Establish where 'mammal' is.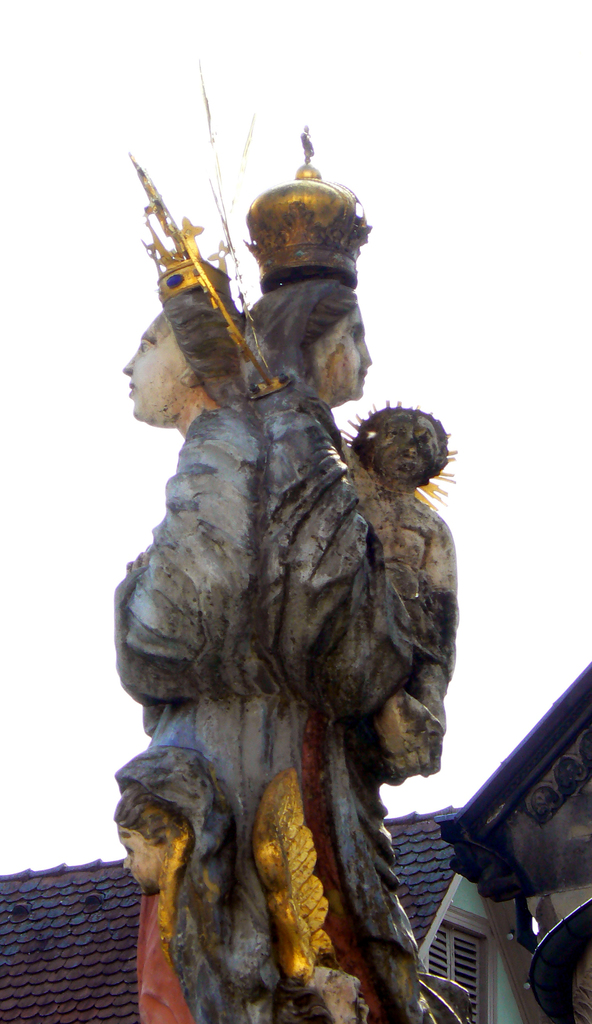
Established at pyautogui.locateOnScreen(268, 254, 460, 1022).
